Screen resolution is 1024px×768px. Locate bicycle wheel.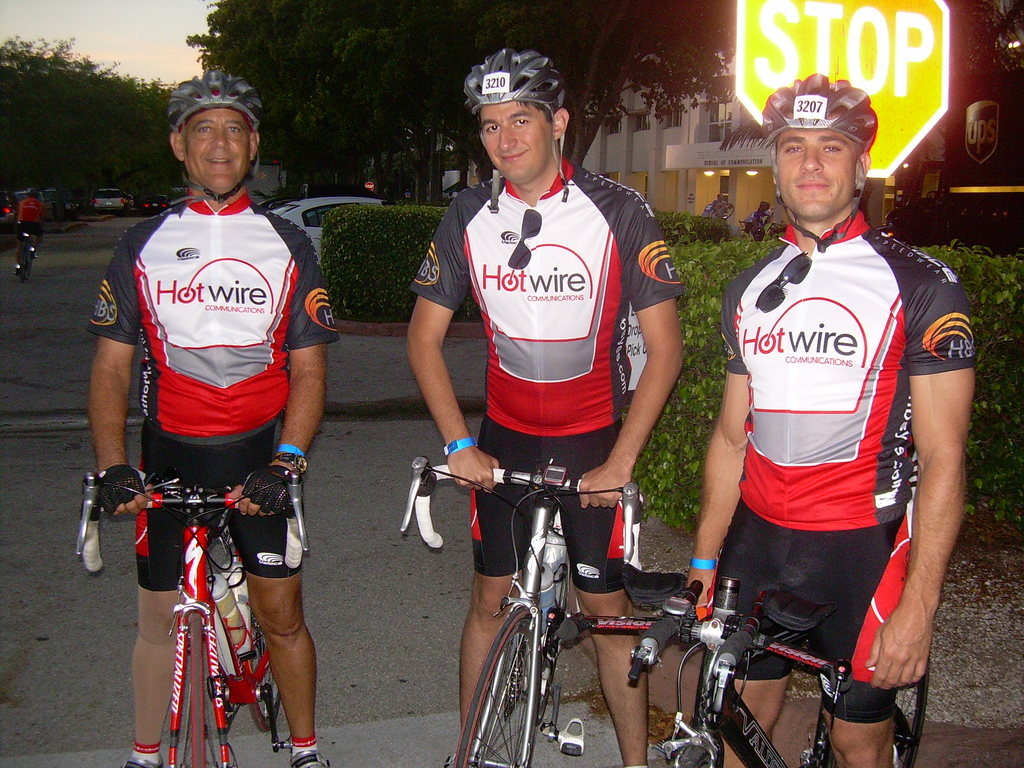
<box>456,606,529,767</box>.
